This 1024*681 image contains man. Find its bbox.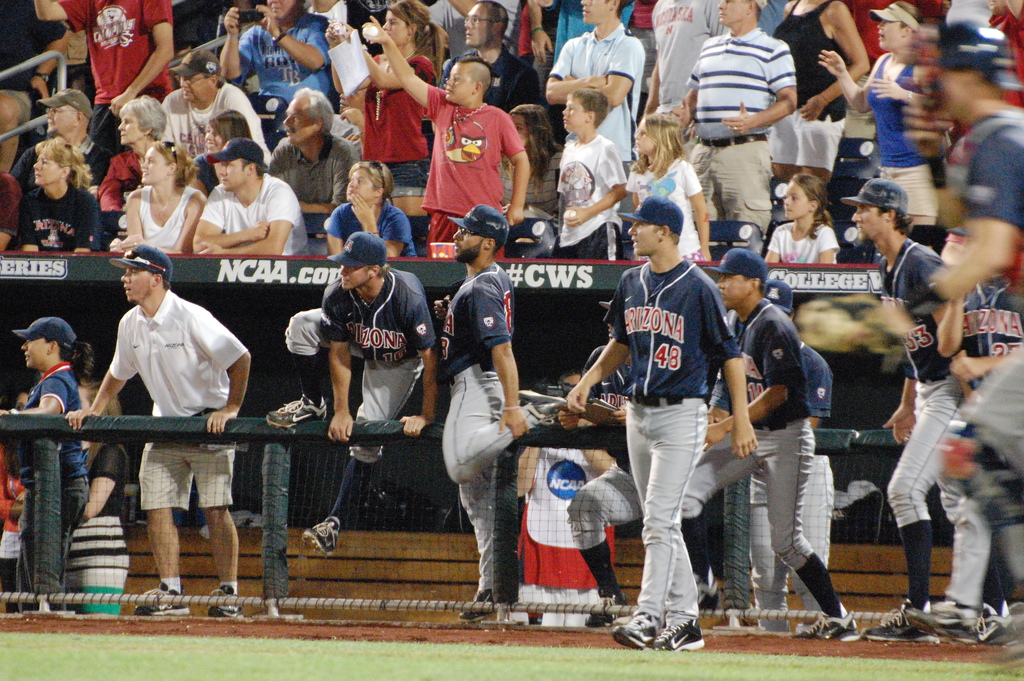
detection(221, 0, 342, 116).
